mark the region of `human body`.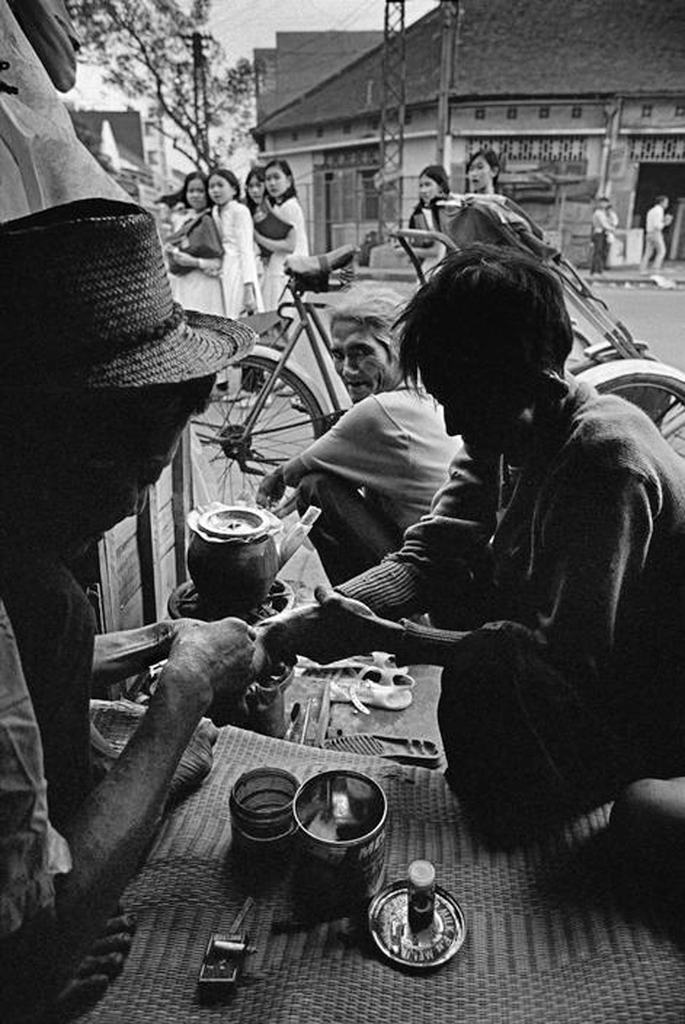
Region: 152,172,227,321.
